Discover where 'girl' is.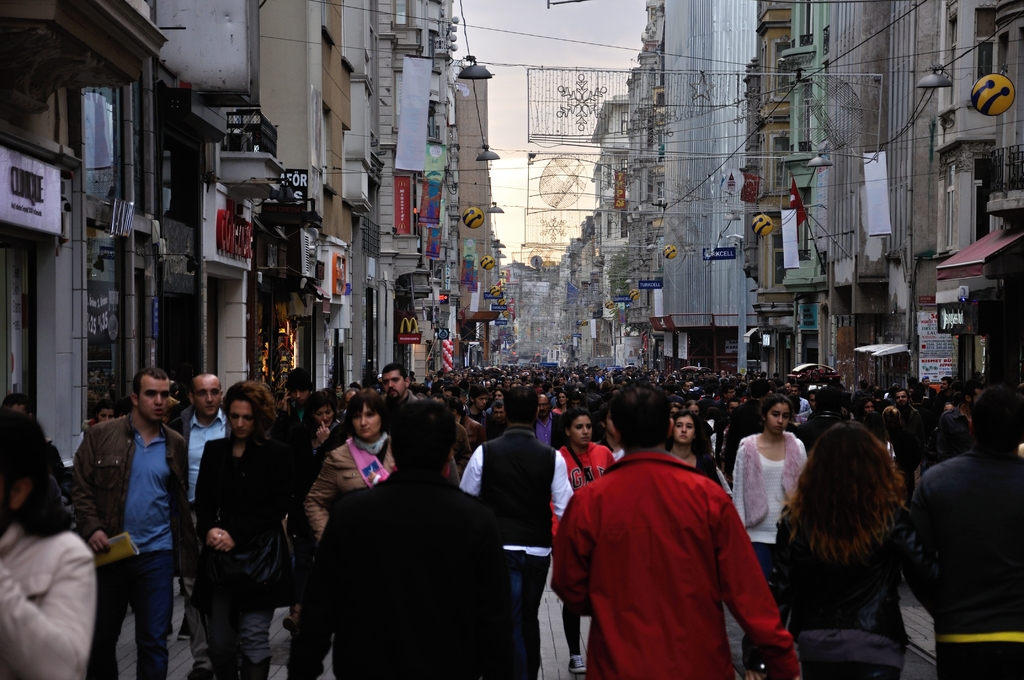
Discovered at [x1=303, y1=396, x2=408, y2=537].
